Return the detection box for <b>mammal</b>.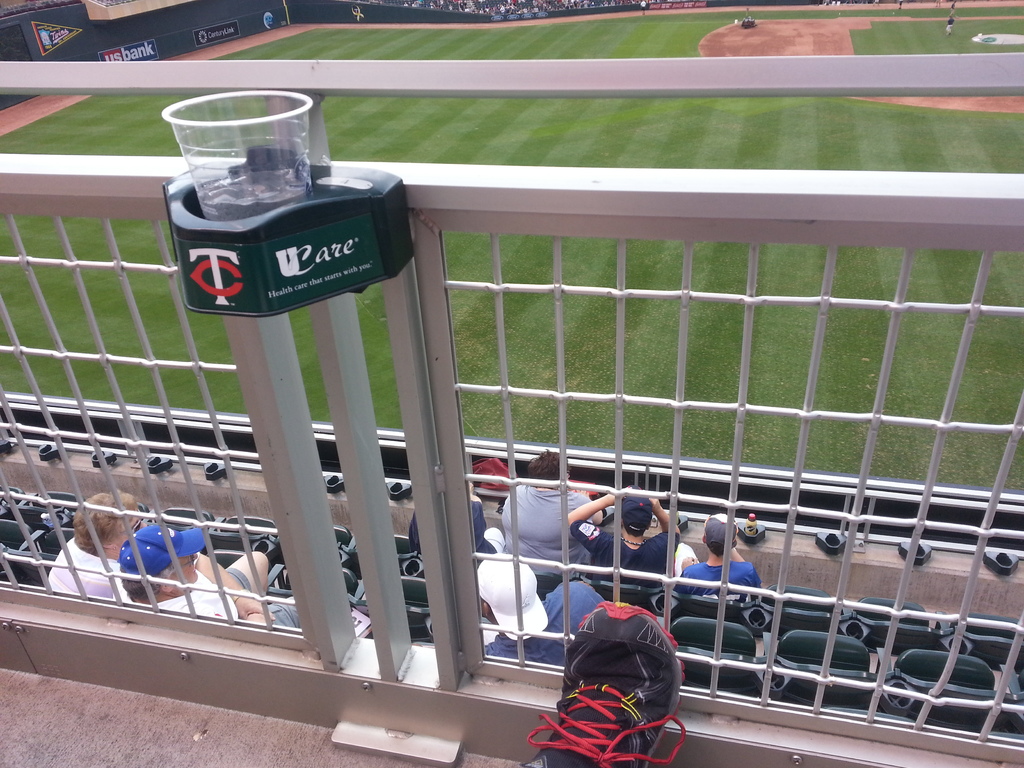
660, 512, 758, 601.
